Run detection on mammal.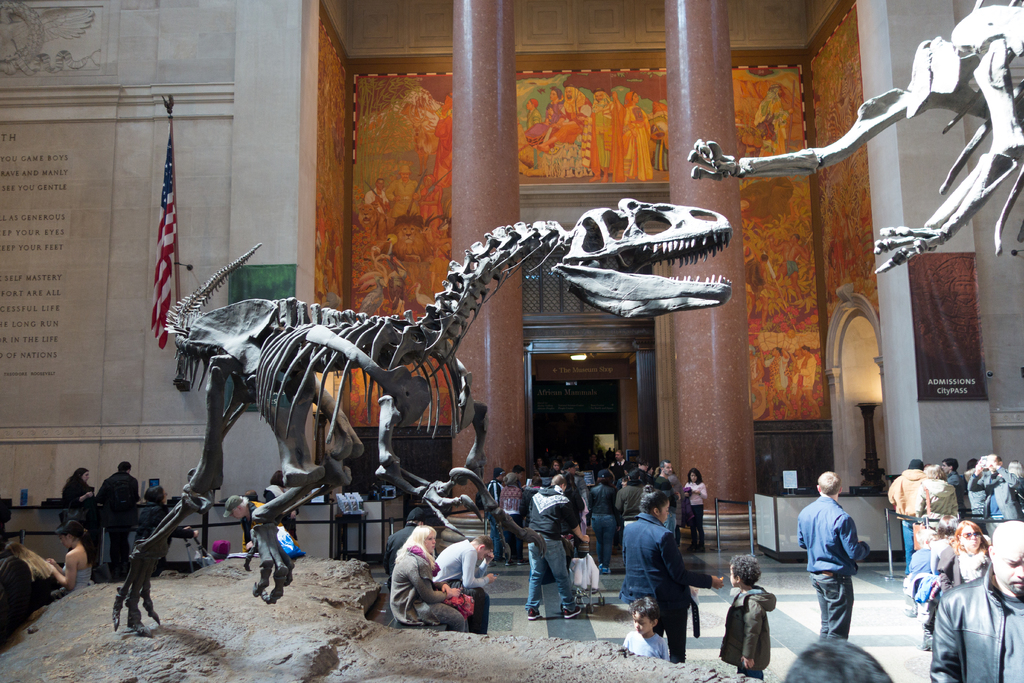
Result: locate(721, 555, 773, 675).
